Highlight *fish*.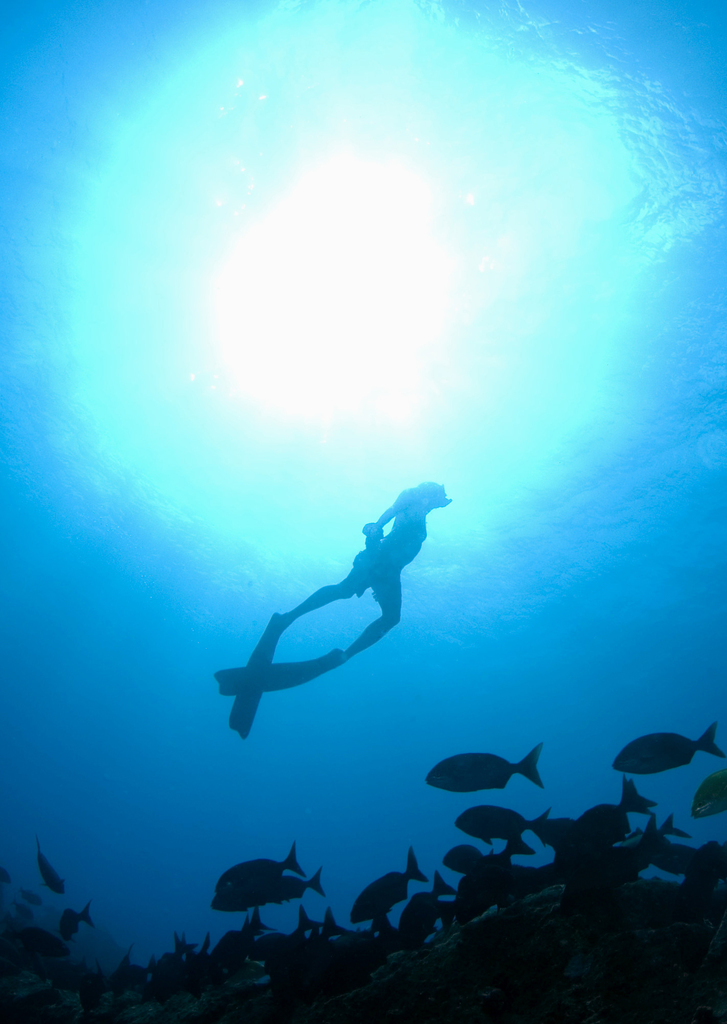
Highlighted region: bbox(690, 765, 726, 820).
